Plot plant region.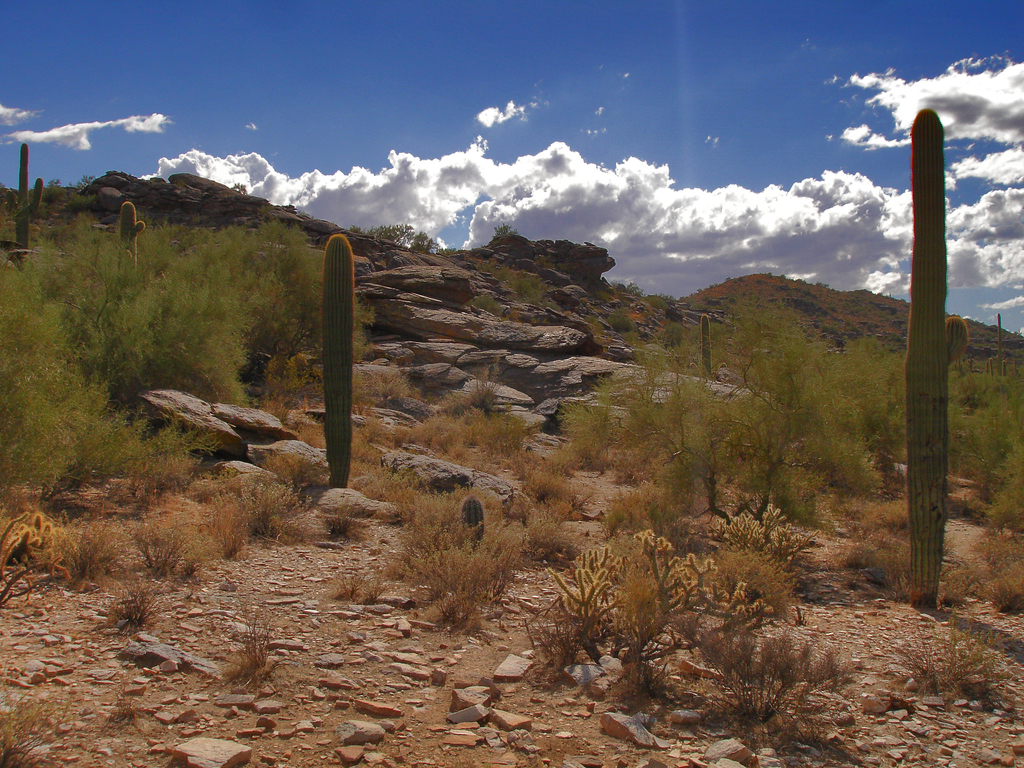
Plotted at left=467, top=383, right=509, bottom=413.
